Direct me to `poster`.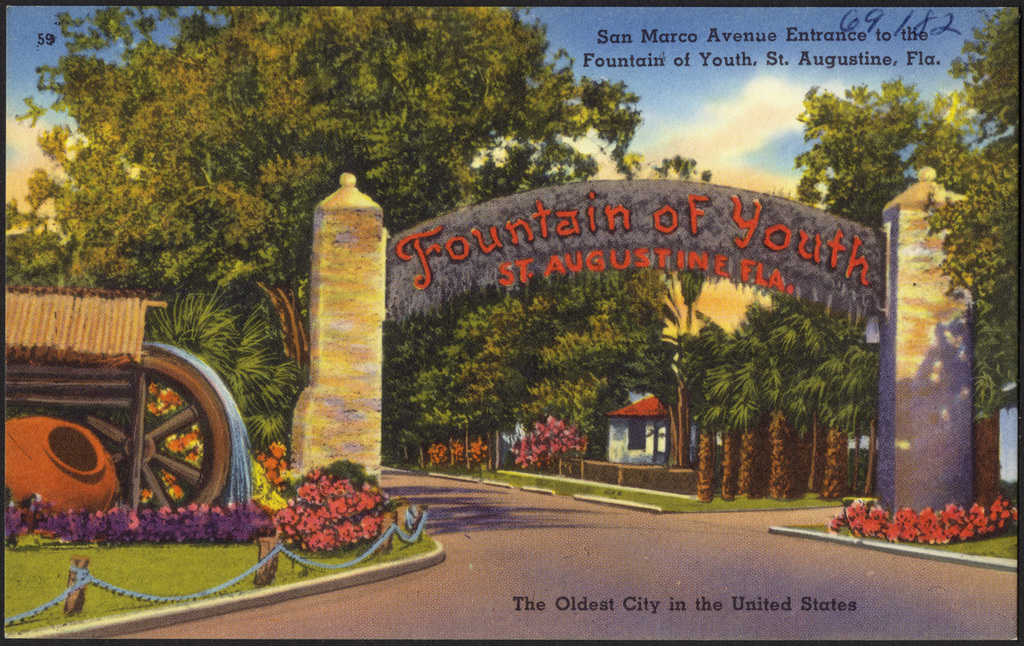
Direction: BBox(0, 0, 1023, 645).
